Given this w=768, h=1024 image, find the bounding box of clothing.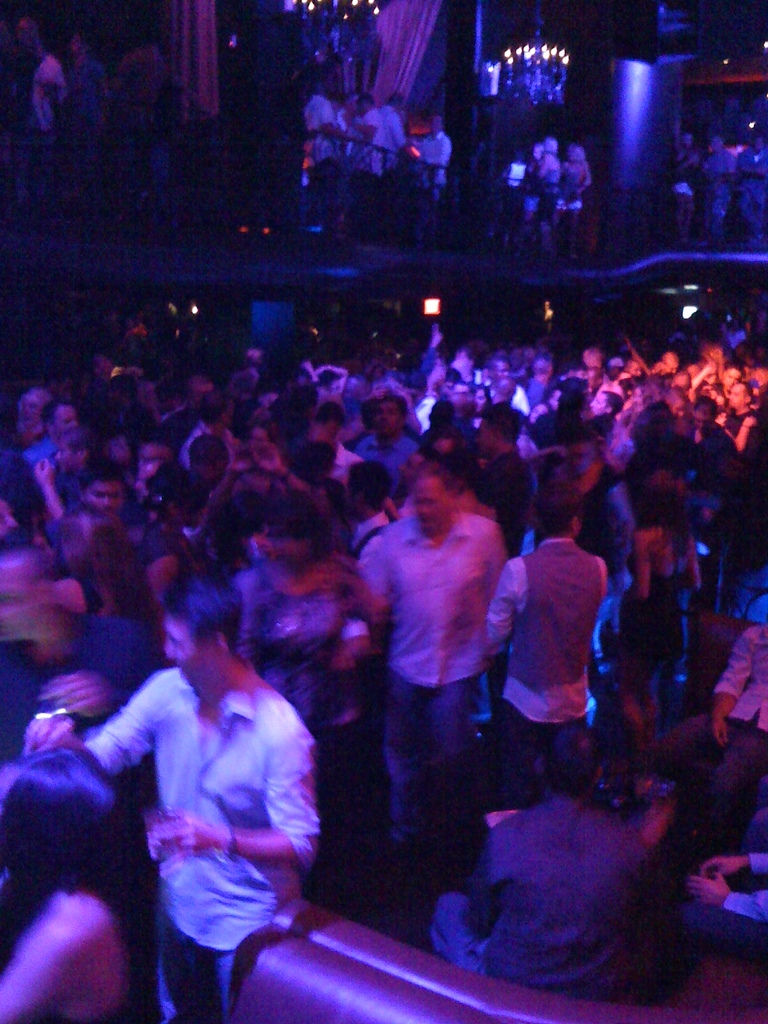
[346,493,474,860].
